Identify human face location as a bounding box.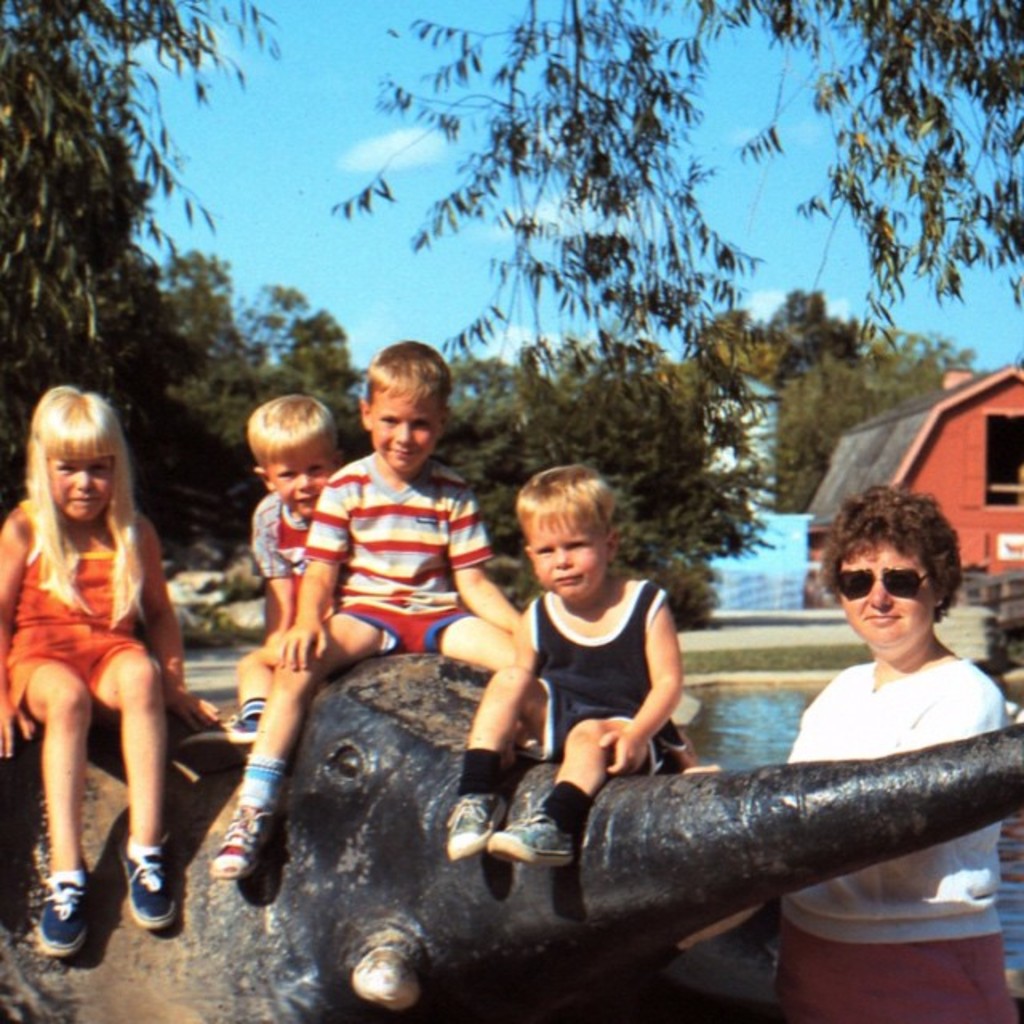
(x1=846, y1=541, x2=930, y2=645).
